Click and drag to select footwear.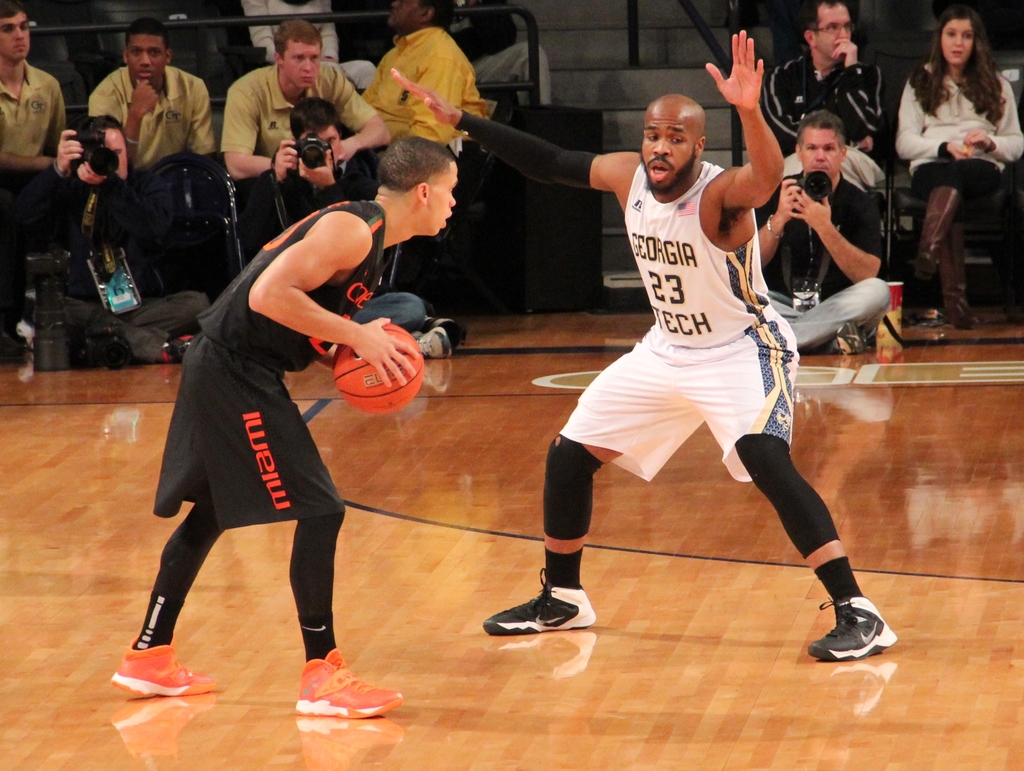
Selection: x1=109, y1=633, x2=219, y2=696.
